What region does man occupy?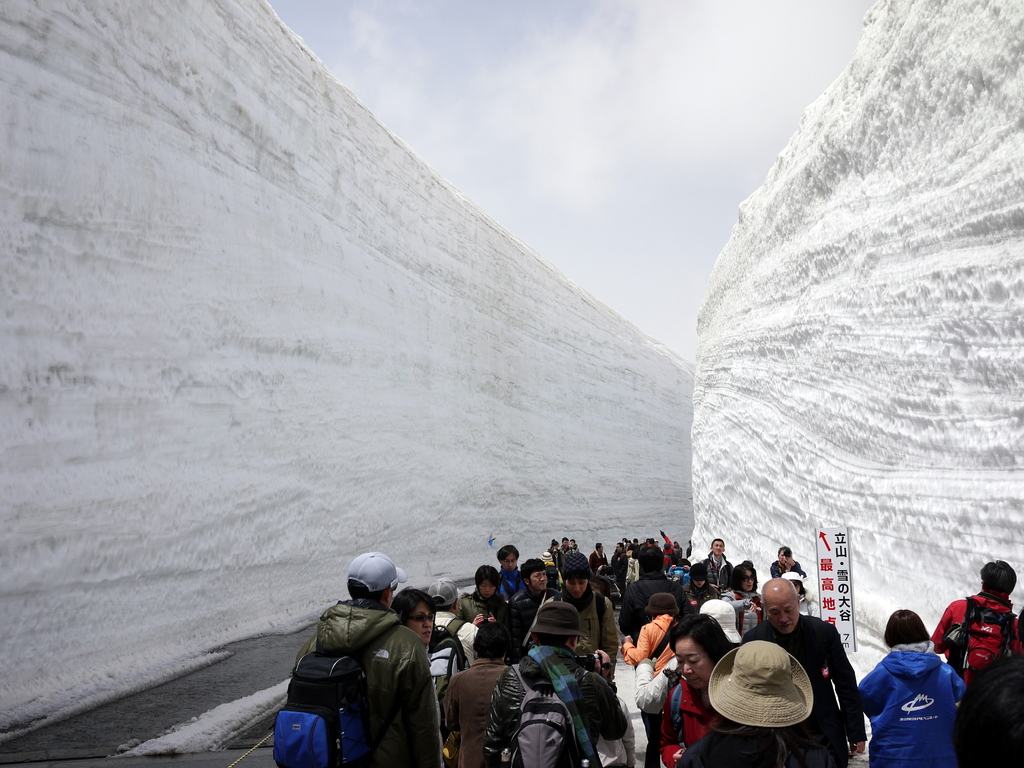
l=493, t=541, r=522, b=606.
